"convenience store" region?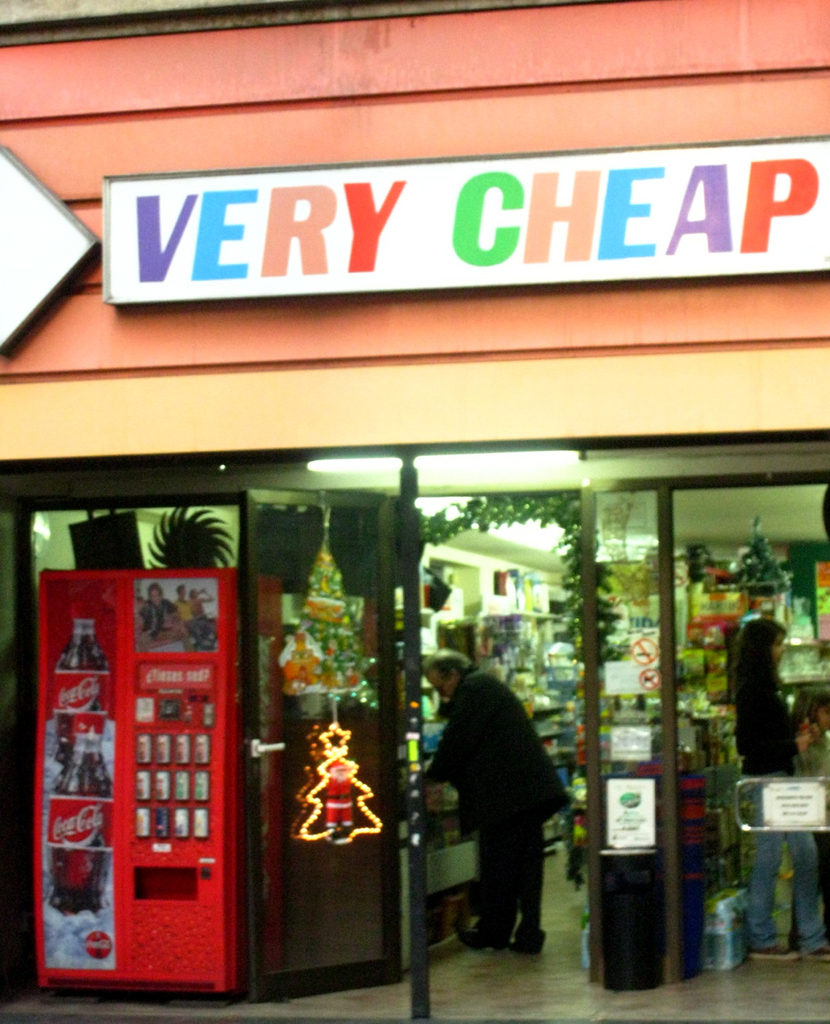
pyautogui.locateOnScreen(0, 70, 829, 1014)
